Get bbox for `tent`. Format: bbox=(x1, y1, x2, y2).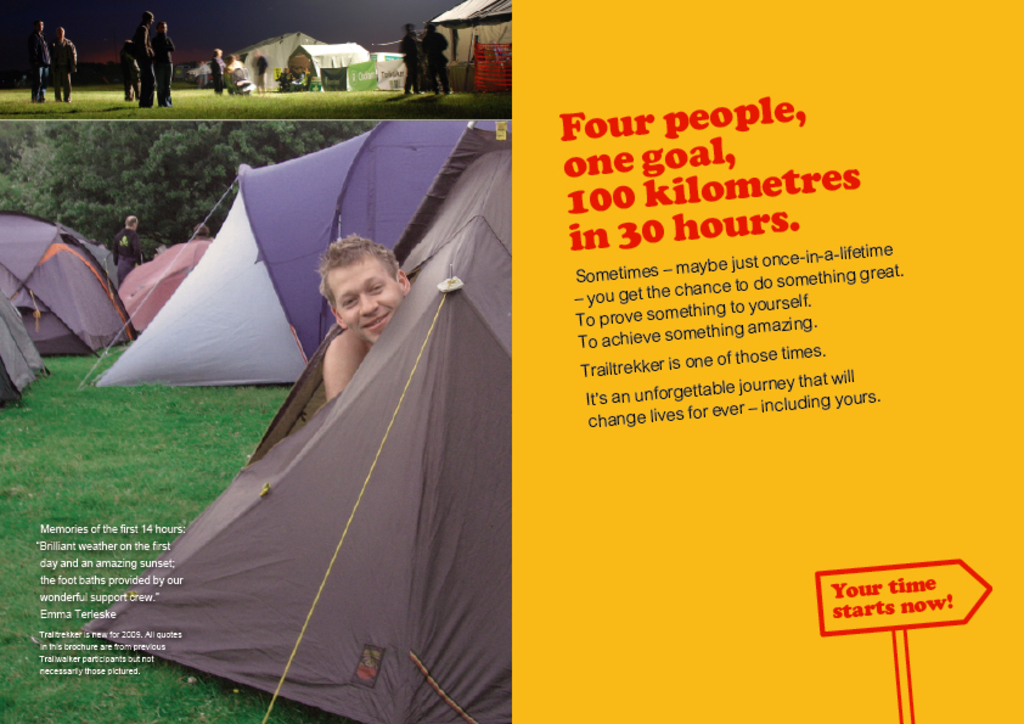
bbox=(283, 44, 381, 99).
